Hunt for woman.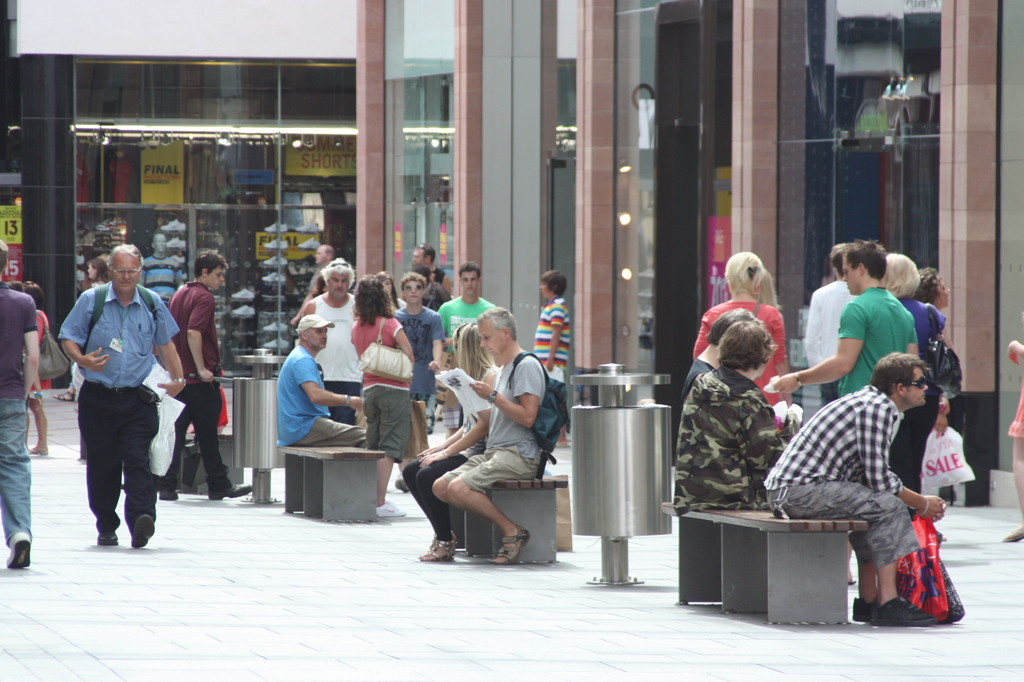
Hunted down at pyautogui.locateOnScreen(687, 246, 787, 430).
